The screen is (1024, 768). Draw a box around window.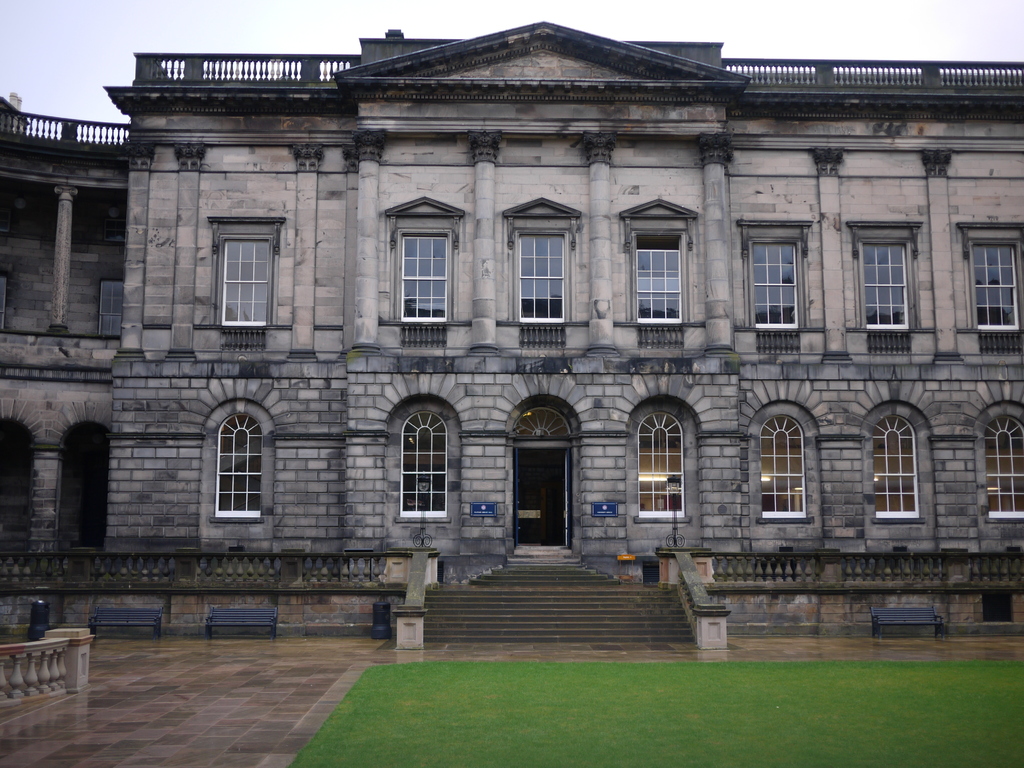
188 378 264 522.
